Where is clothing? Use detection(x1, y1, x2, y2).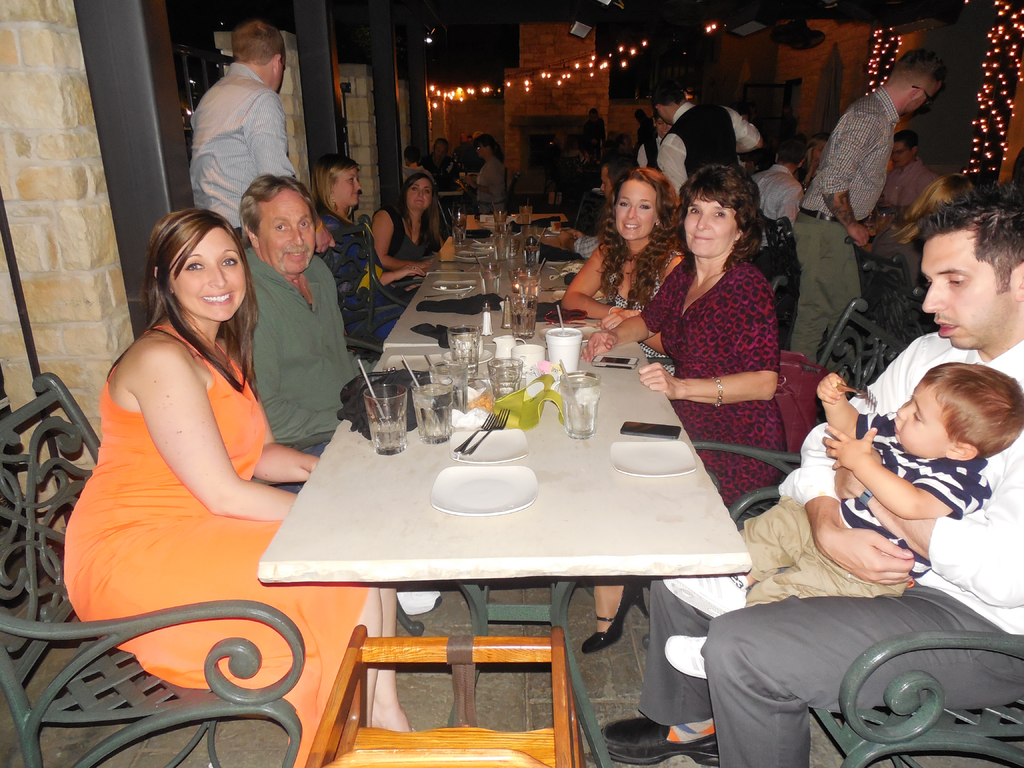
detection(384, 209, 449, 298).
